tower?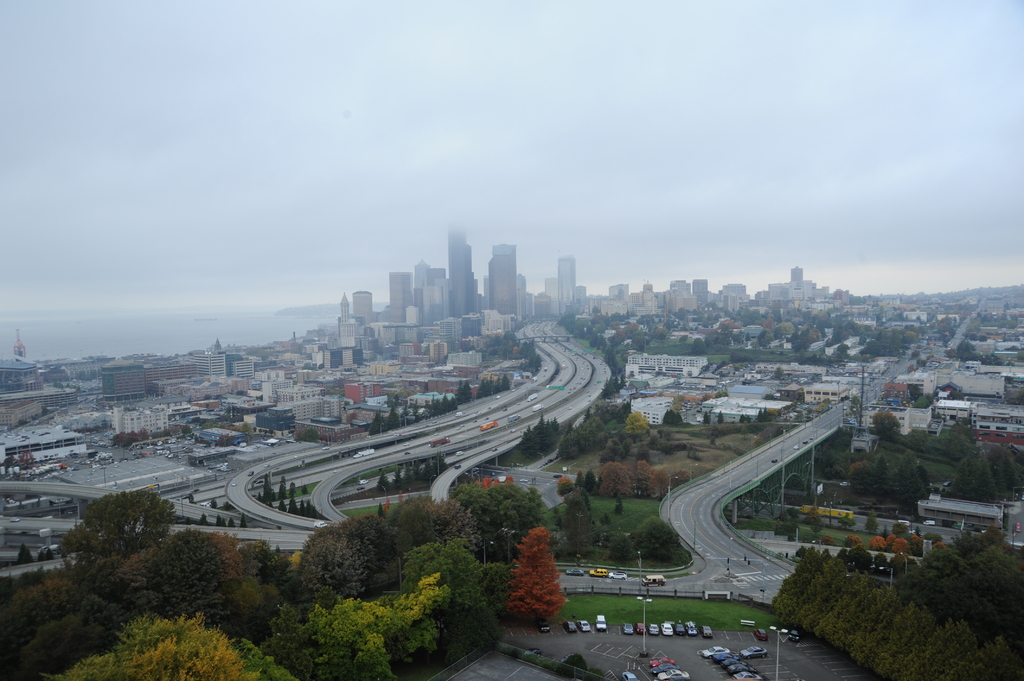
bbox=[691, 276, 714, 303]
